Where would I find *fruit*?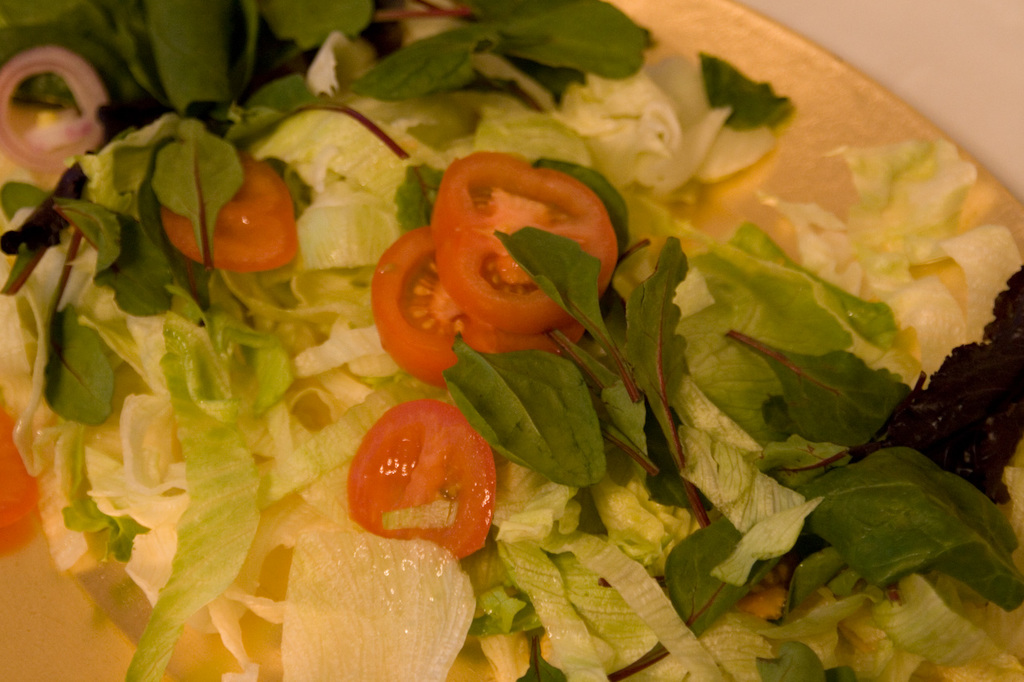
At [left=340, top=403, right=502, bottom=555].
